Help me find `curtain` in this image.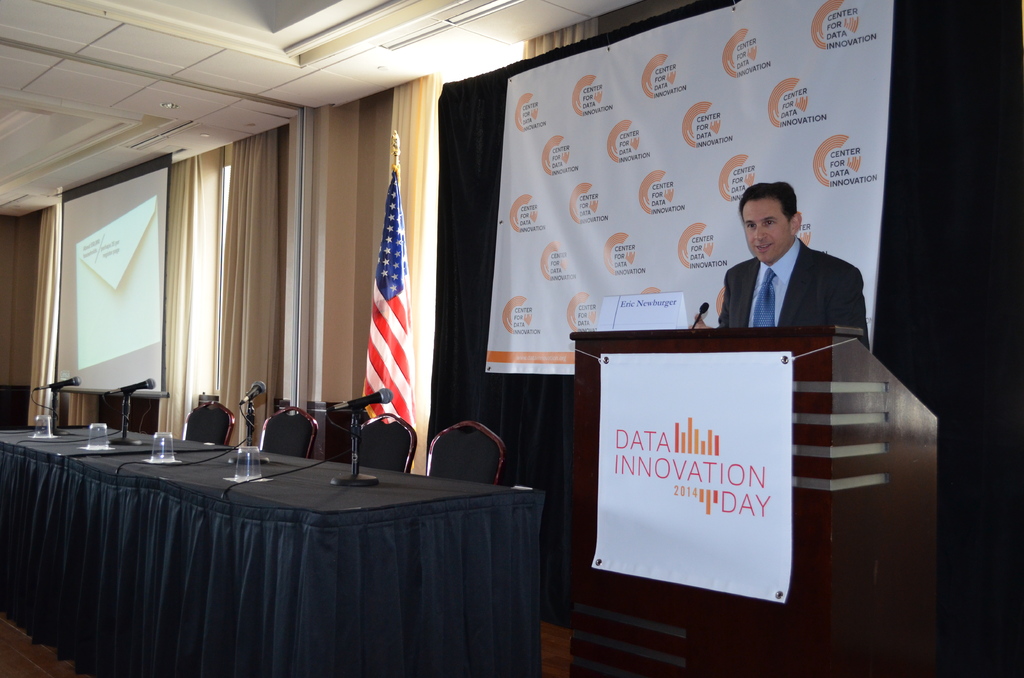
Found it: box=[211, 147, 319, 465].
